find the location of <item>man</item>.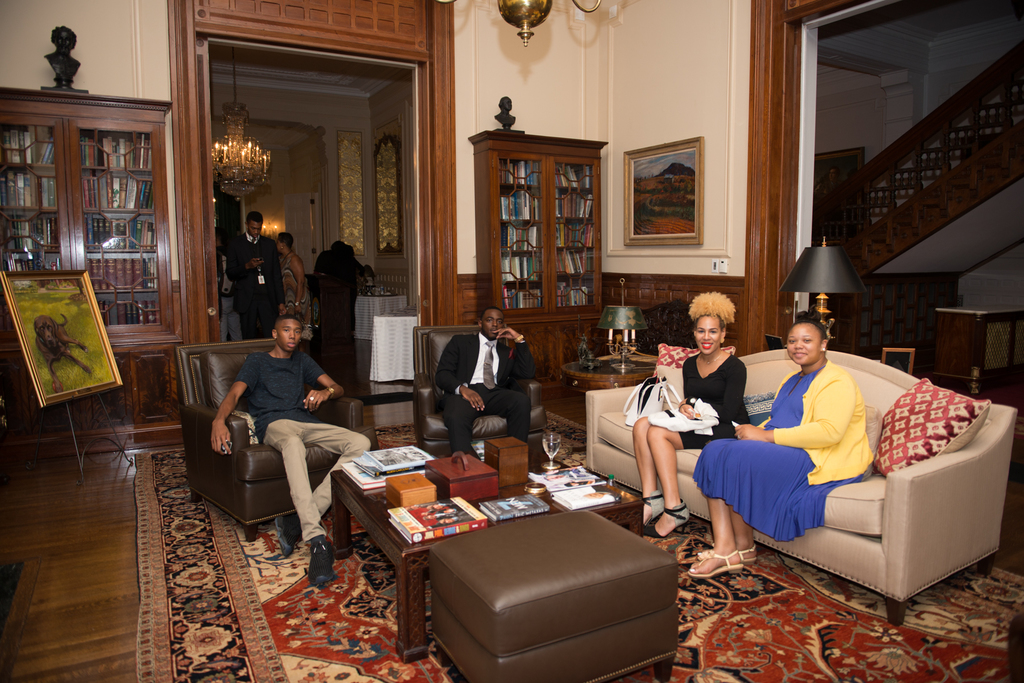
Location: (436, 302, 541, 460).
